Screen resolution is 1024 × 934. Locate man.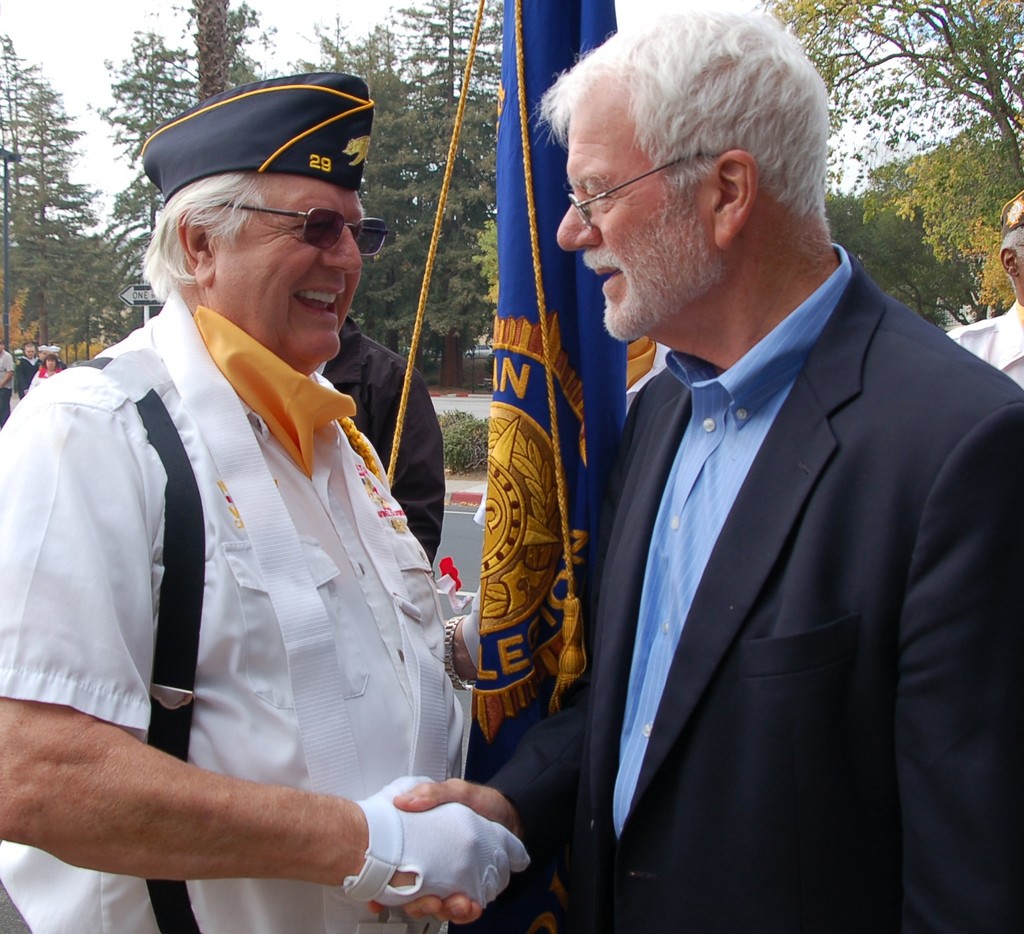
(18, 344, 39, 396).
